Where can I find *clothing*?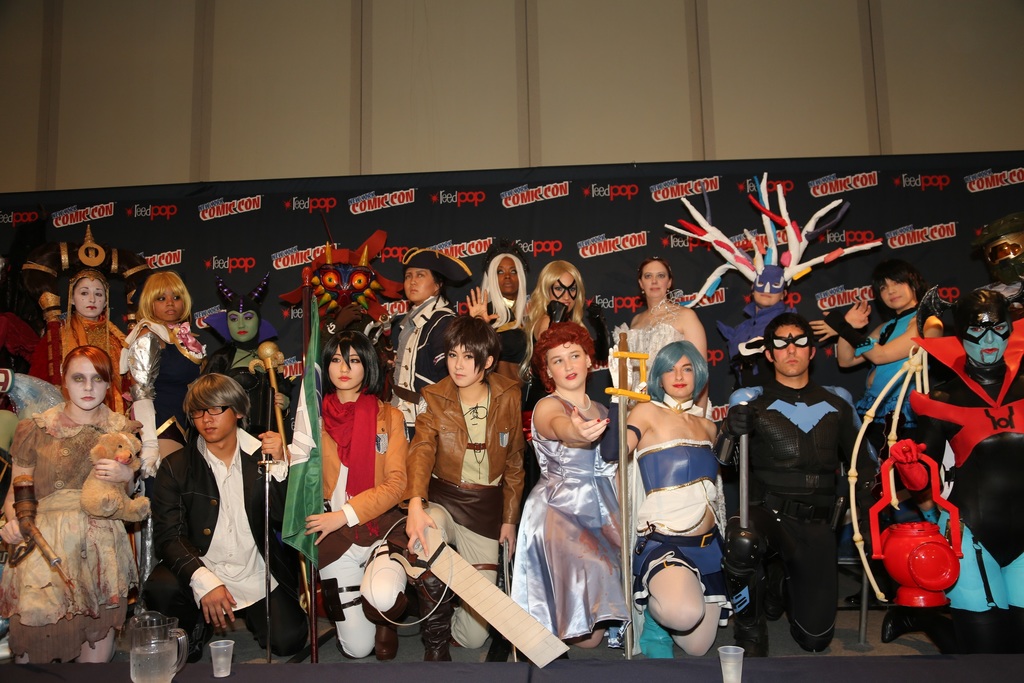
You can find it at crop(731, 303, 794, 391).
